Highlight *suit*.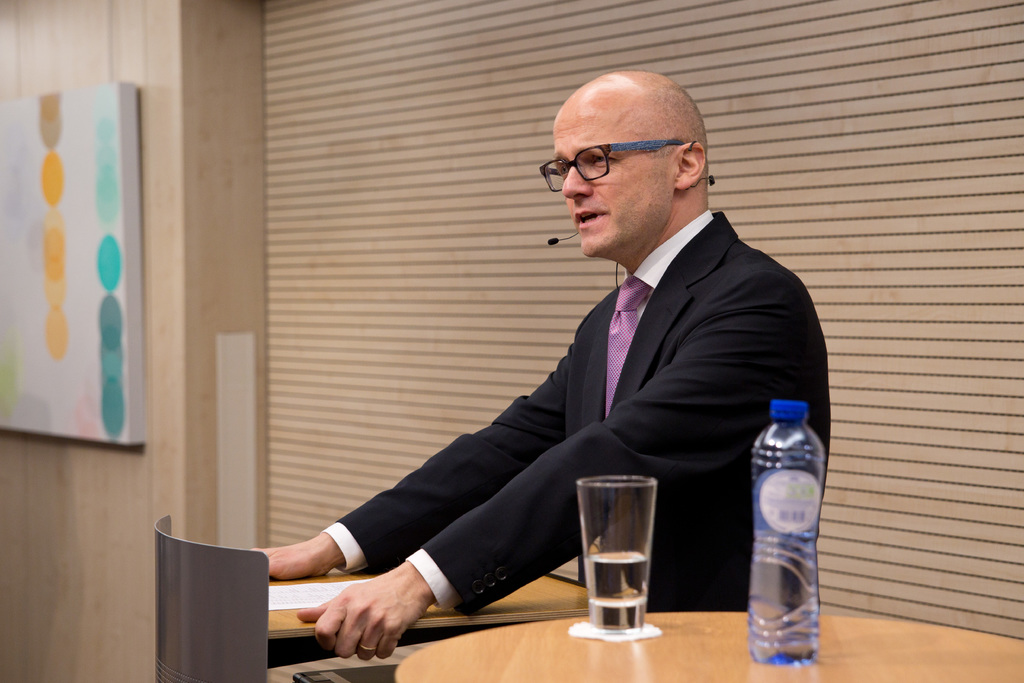
Highlighted region: BBox(330, 138, 806, 662).
